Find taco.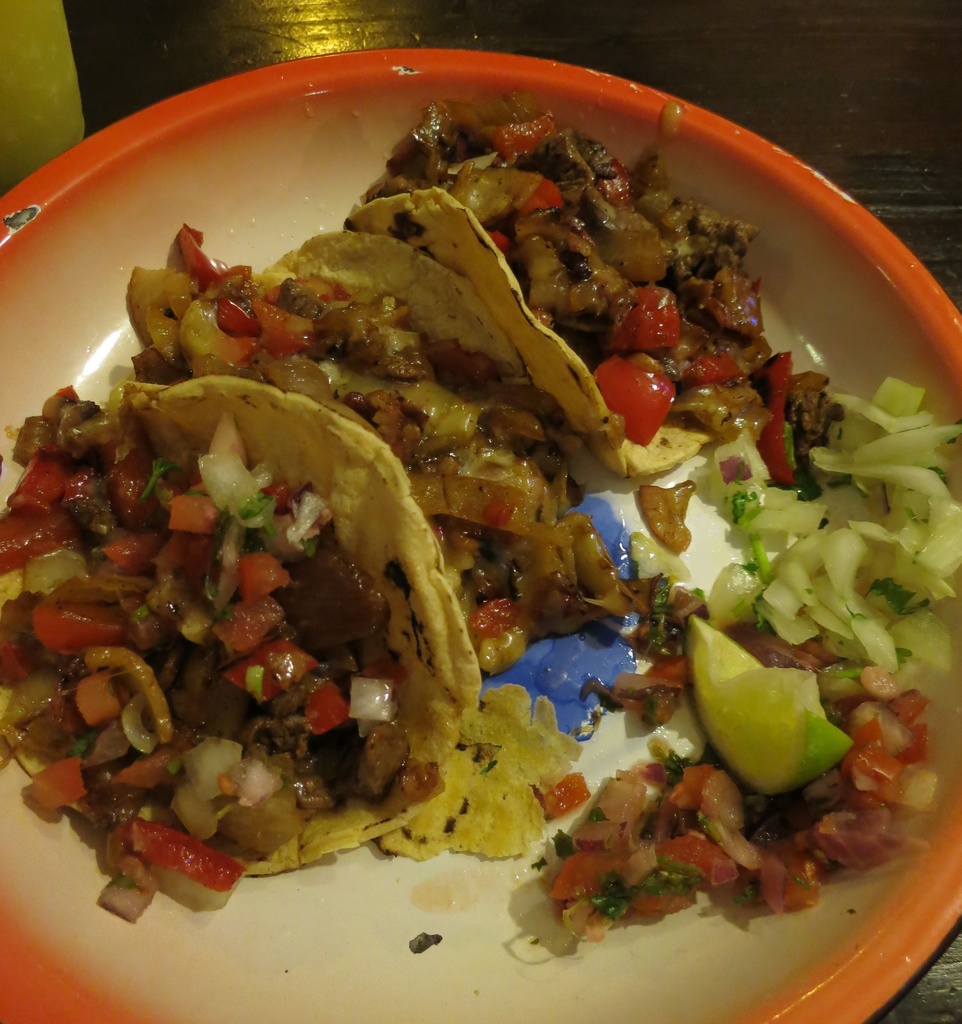
[left=142, top=220, right=611, bottom=694].
